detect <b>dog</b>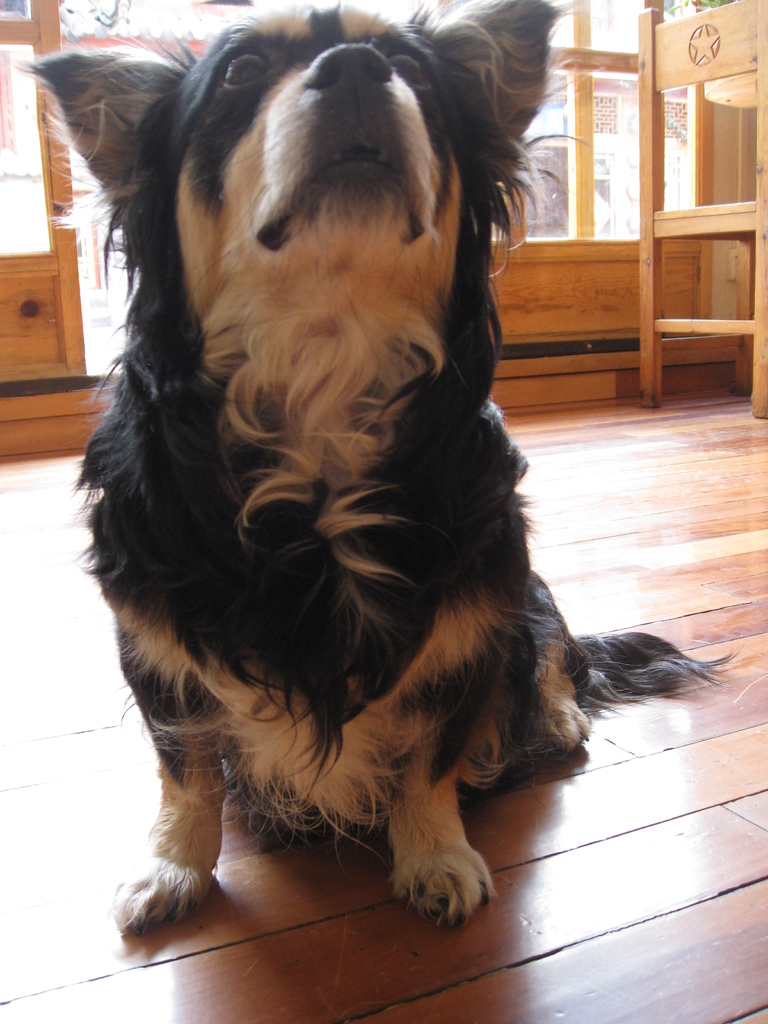
bbox=(14, 0, 740, 937)
